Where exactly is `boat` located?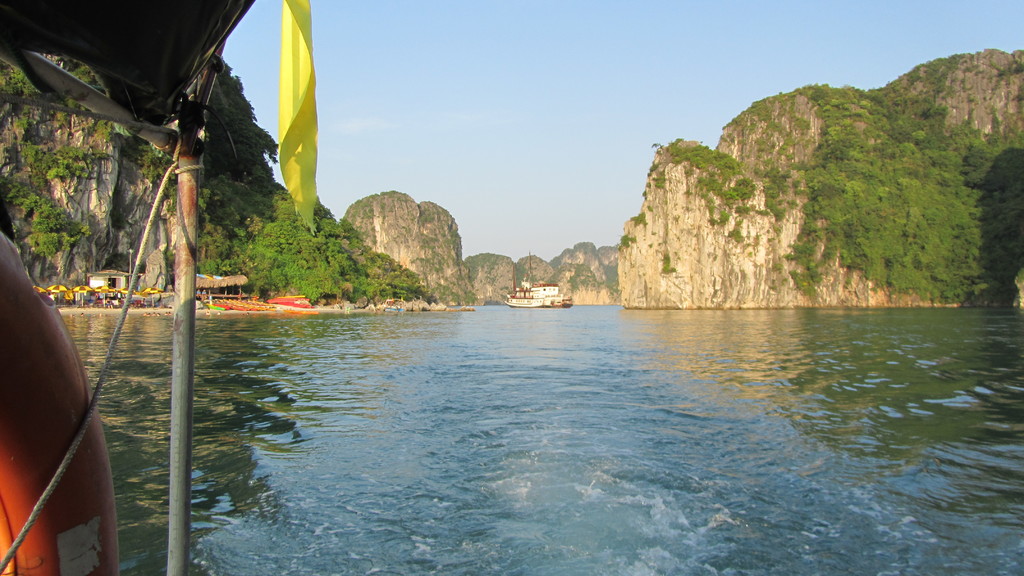
Its bounding box is {"left": 485, "top": 267, "right": 580, "bottom": 311}.
